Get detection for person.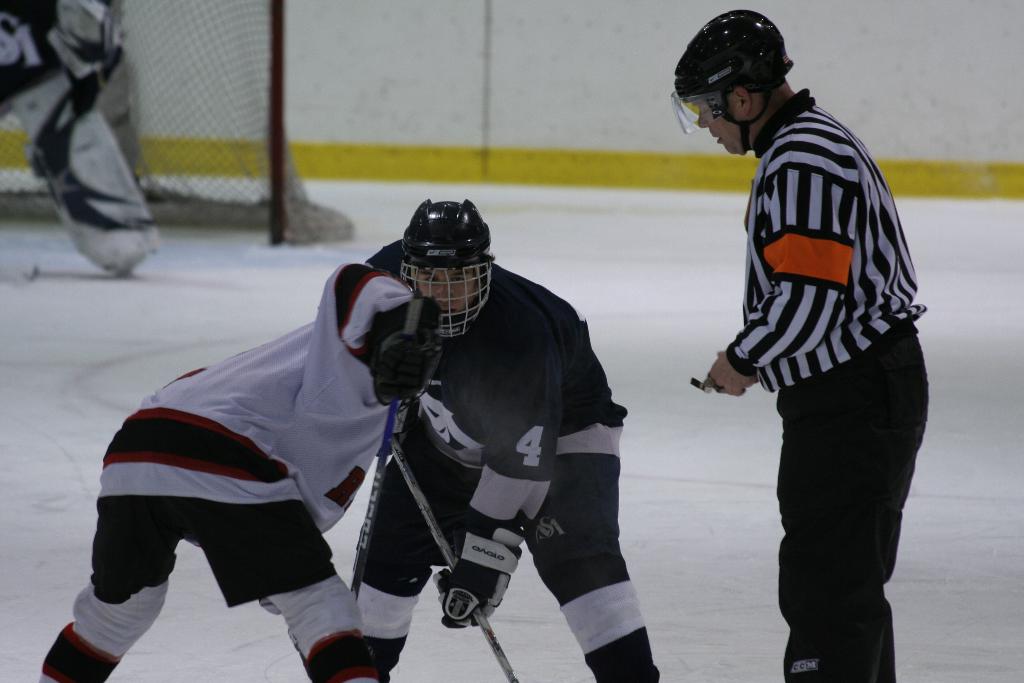
Detection: BBox(0, 0, 170, 279).
